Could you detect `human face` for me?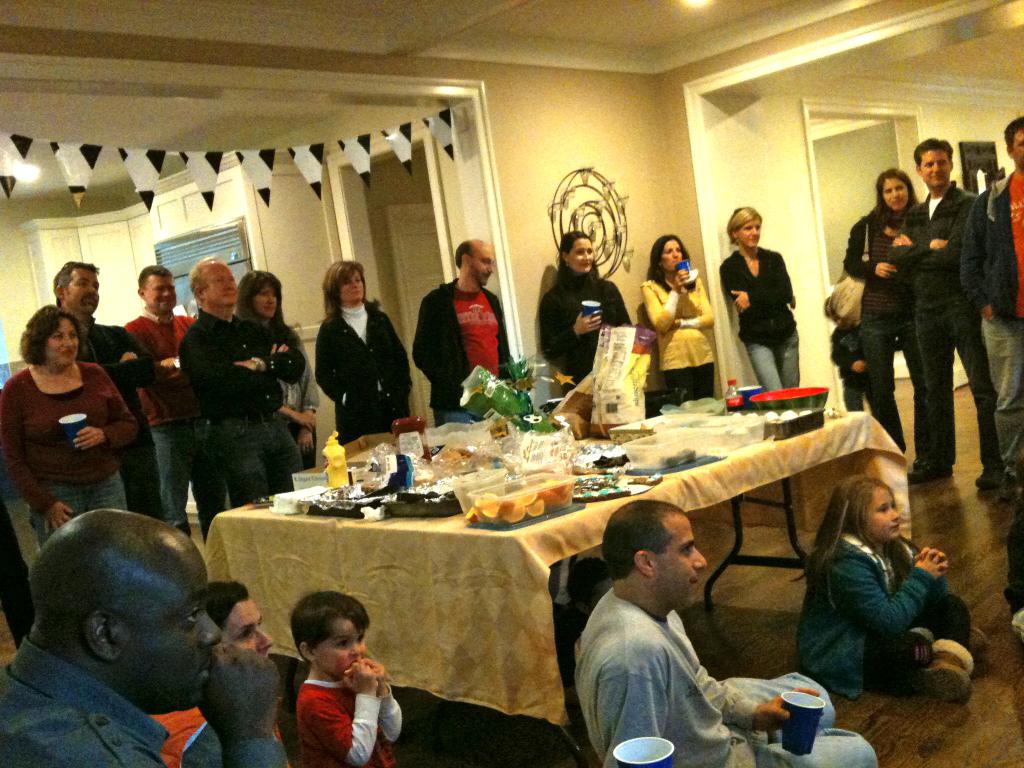
Detection result: 567 239 593 273.
